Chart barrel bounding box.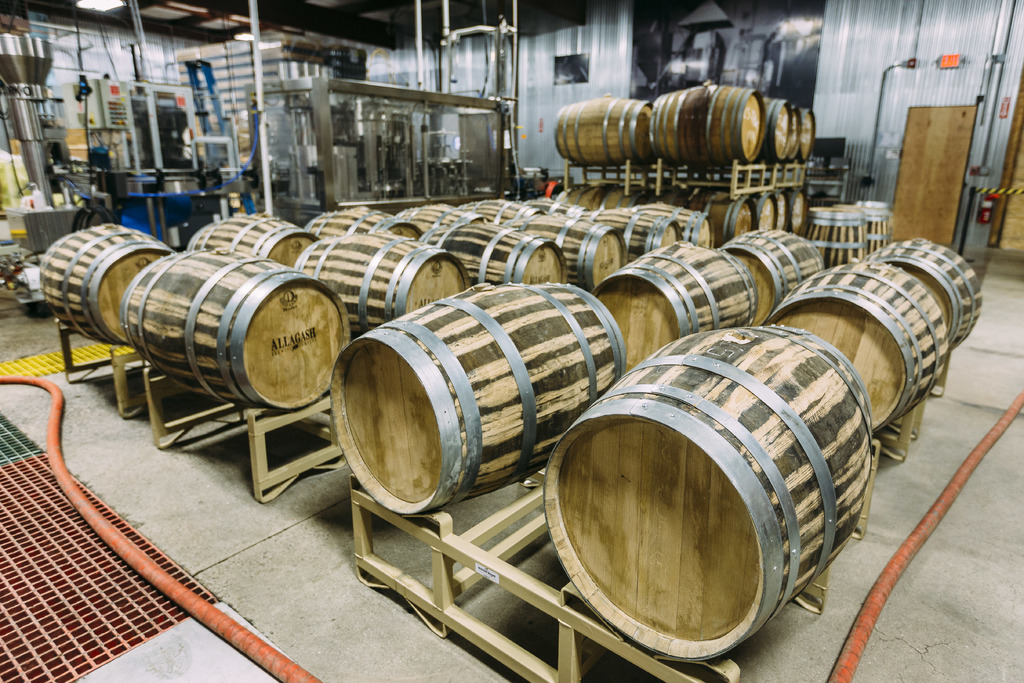
Charted: region(599, 241, 759, 372).
